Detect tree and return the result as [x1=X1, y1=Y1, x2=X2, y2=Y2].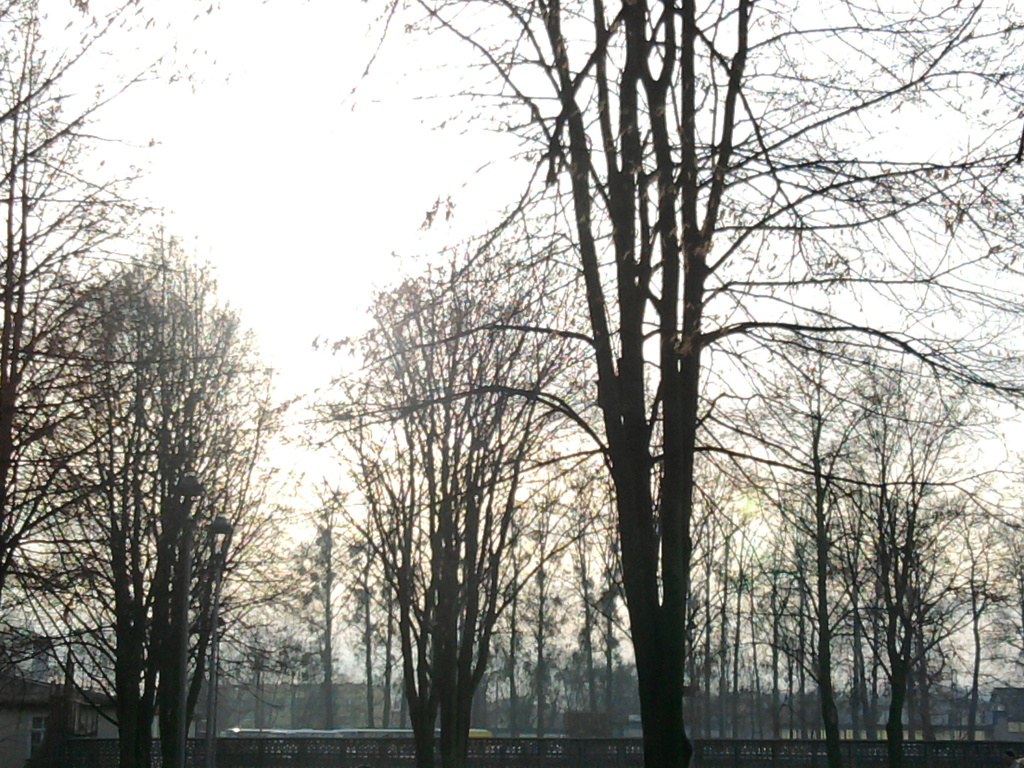
[x1=316, y1=522, x2=414, y2=733].
